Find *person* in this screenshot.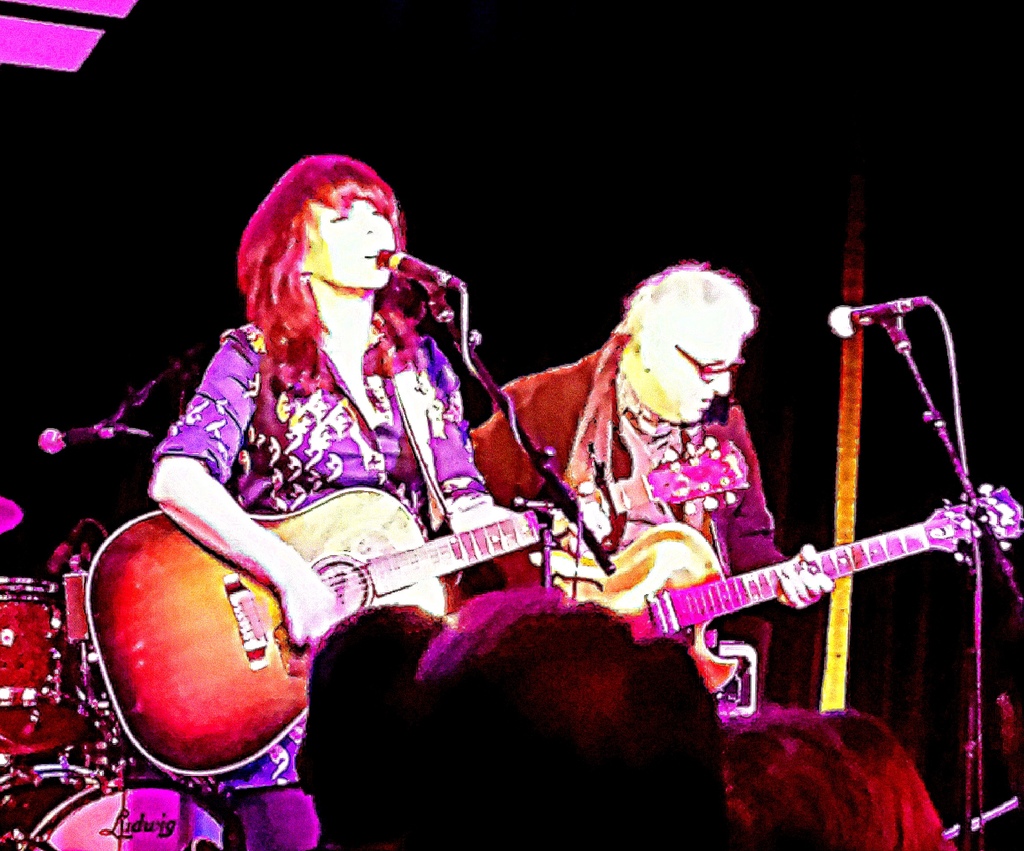
The bounding box for *person* is <region>470, 256, 835, 710</region>.
